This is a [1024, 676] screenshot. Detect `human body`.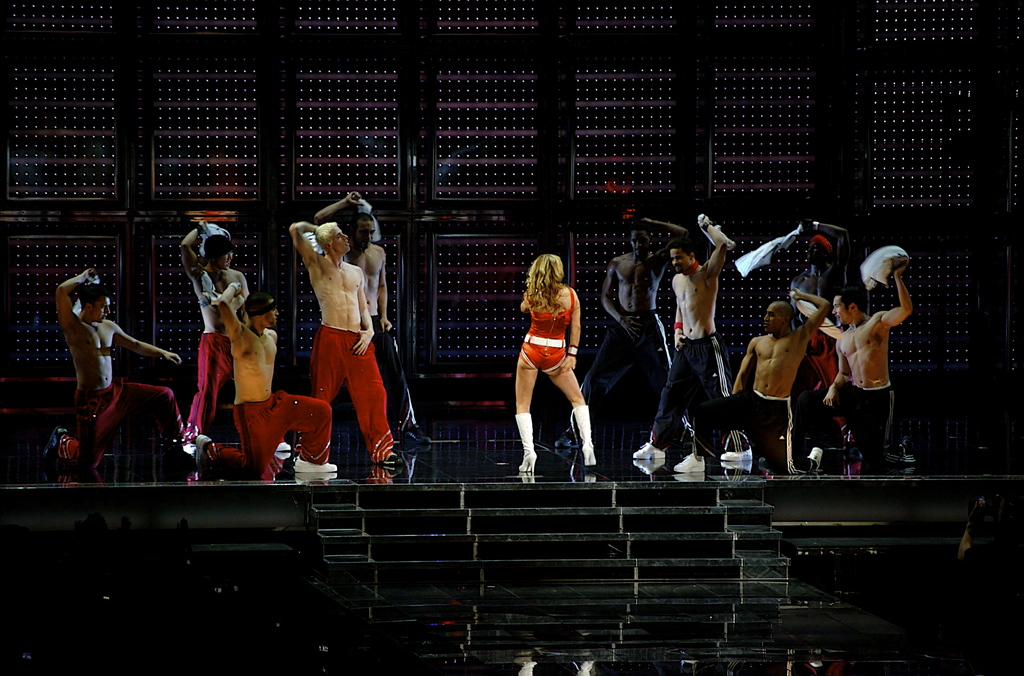
(left=802, top=257, right=919, bottom=469).
